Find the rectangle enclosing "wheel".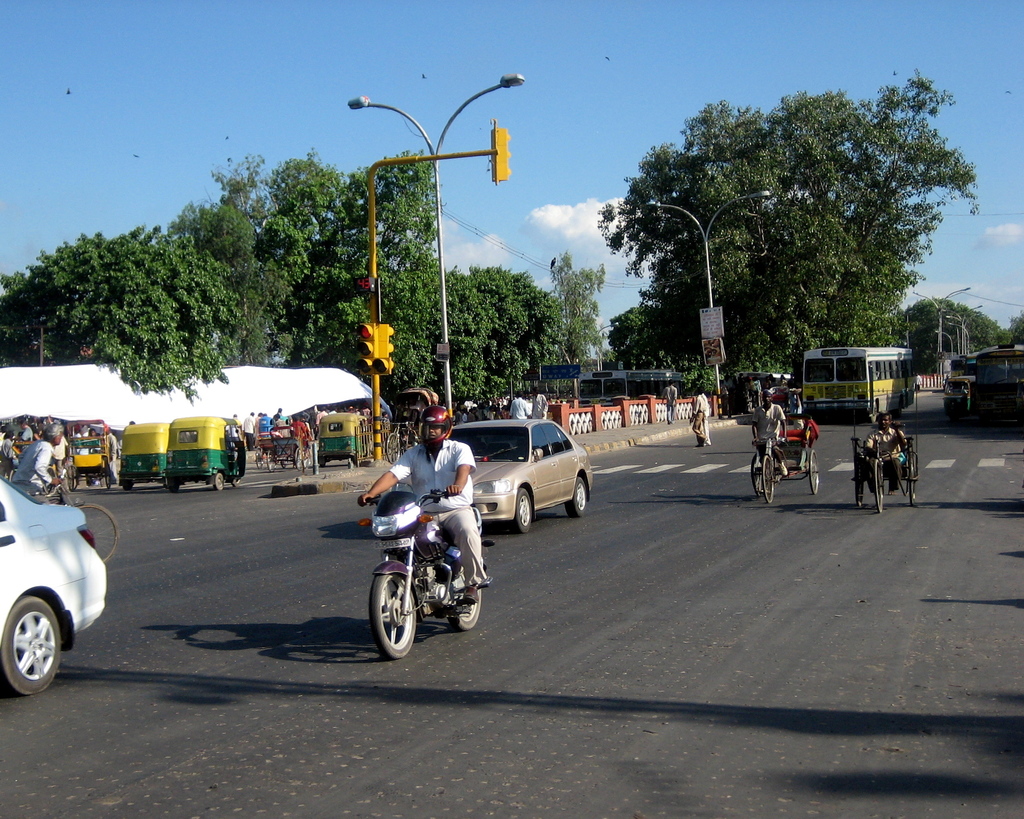
x1=368, y1=572, x2=413, y2=656.
